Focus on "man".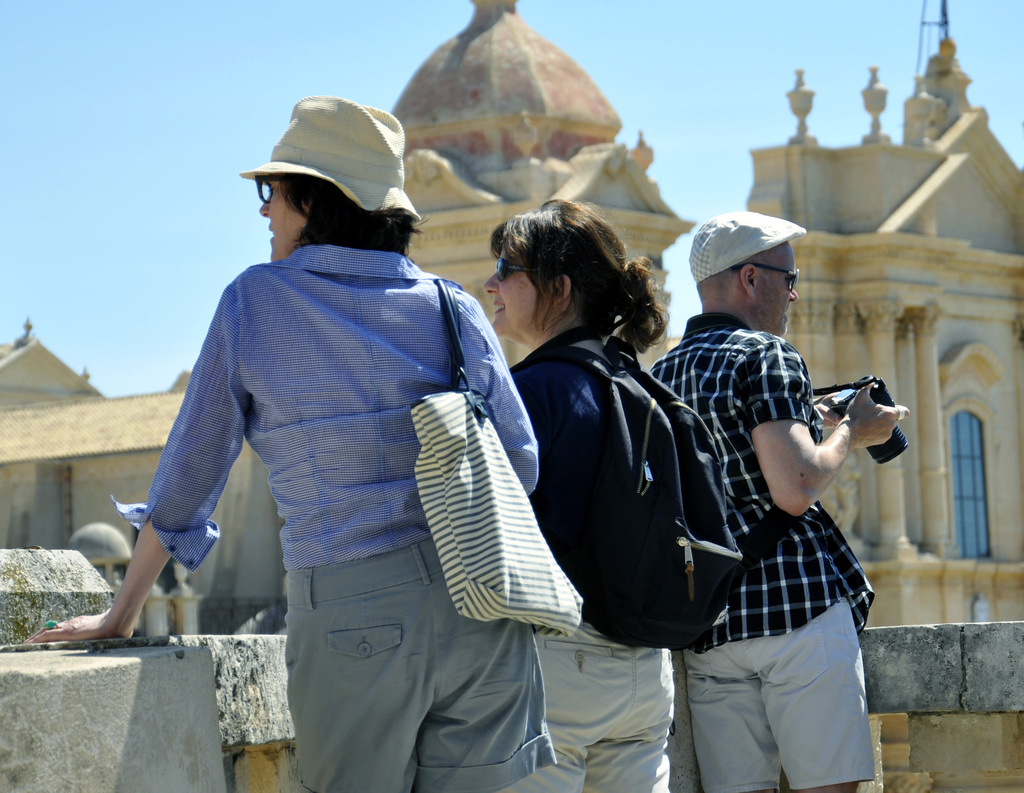
Focused at rect(650, 212, 909, 792).
